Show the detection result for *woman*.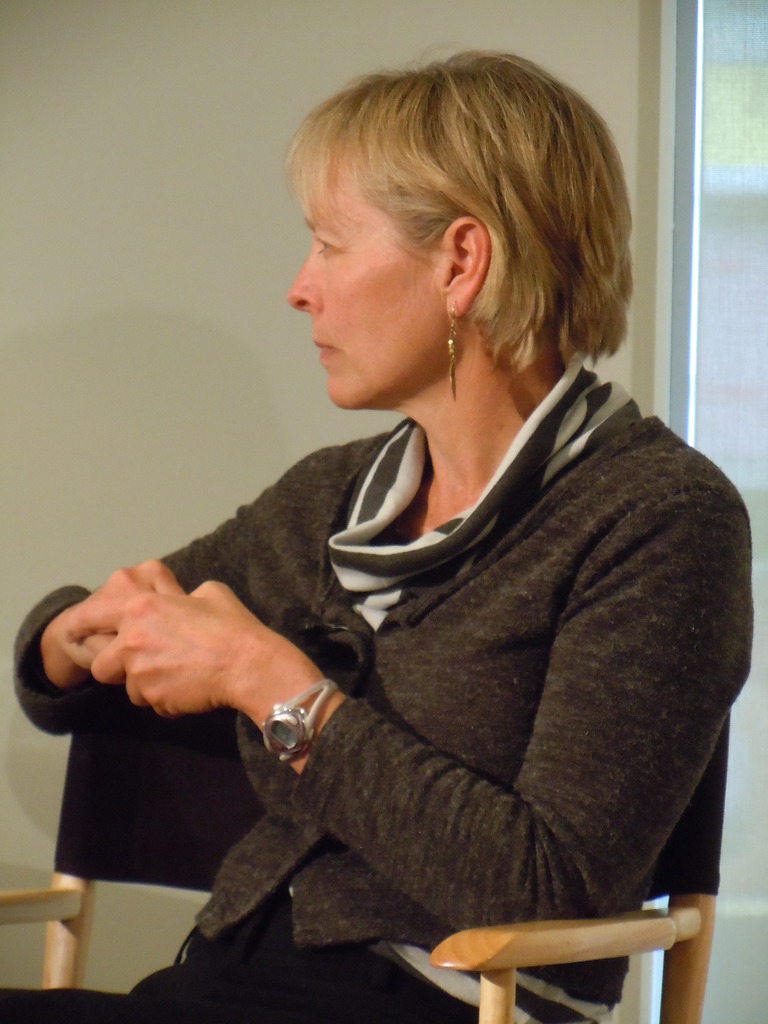
box=[68, 53, 743, 1023].
